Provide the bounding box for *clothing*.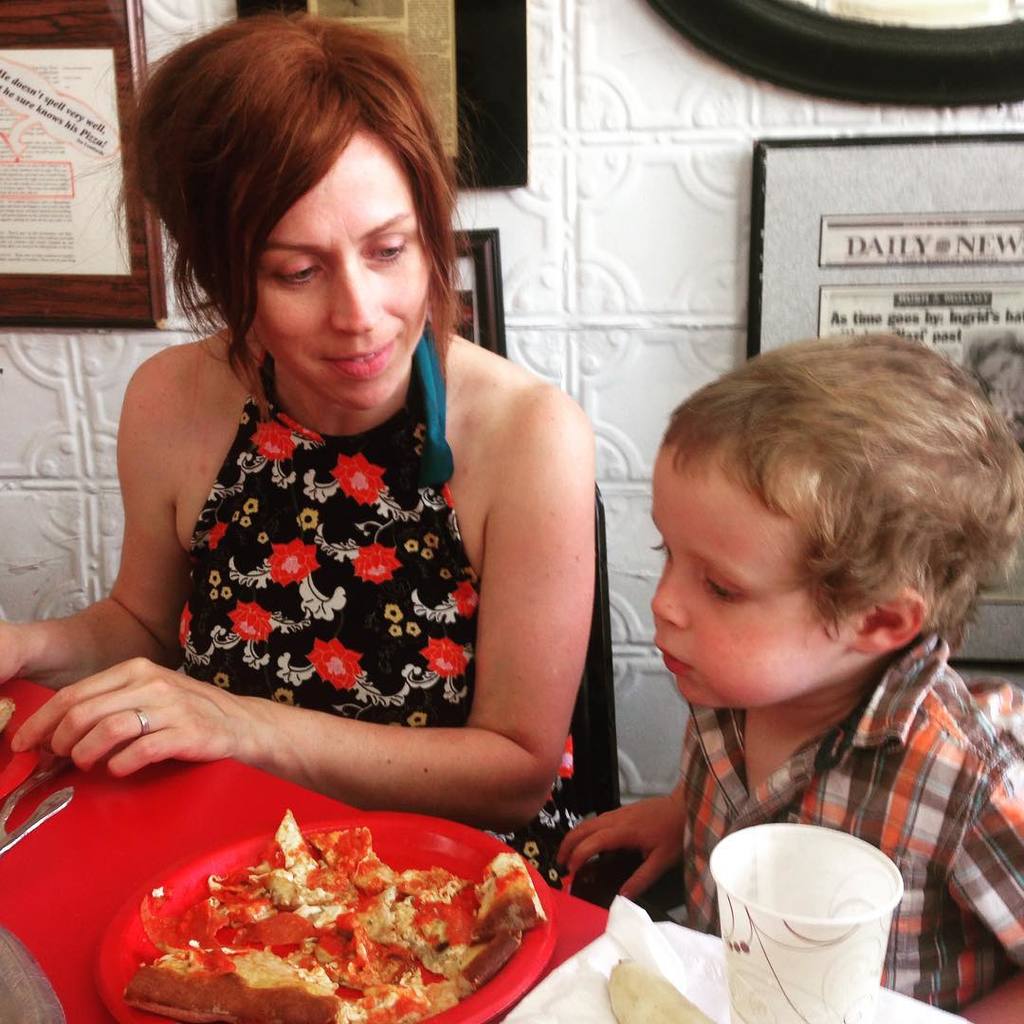
x1=176 y1=322 x2=585 y2=889.
